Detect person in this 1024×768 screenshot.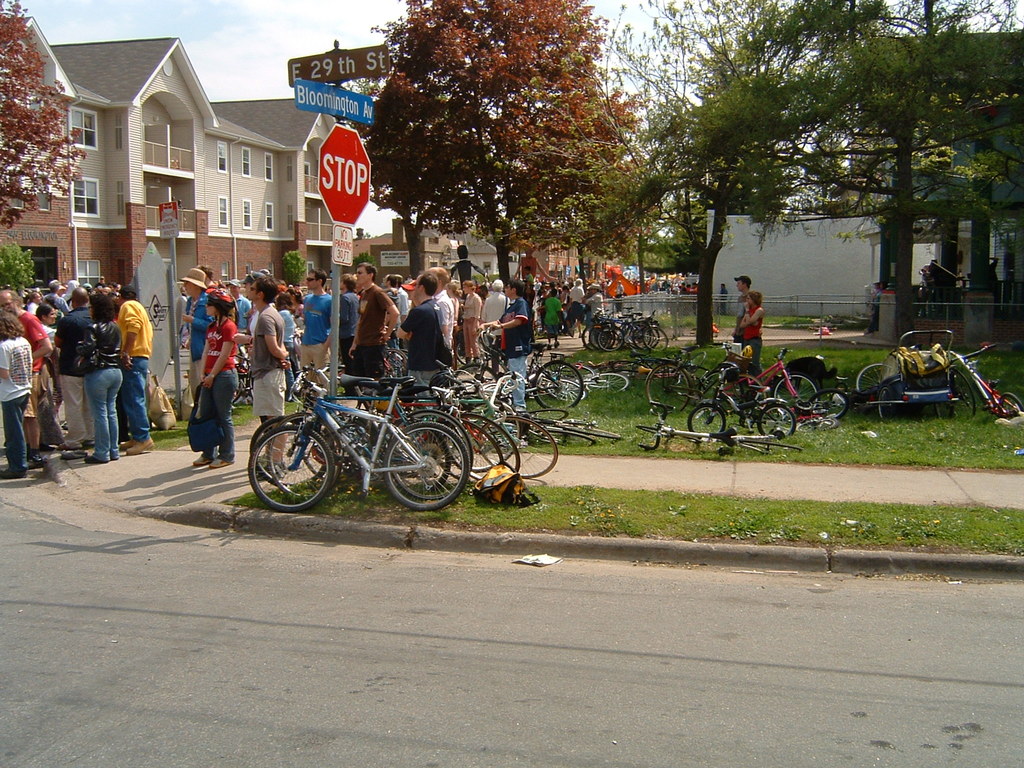
Detection: region(77, 292, 120, 461).
